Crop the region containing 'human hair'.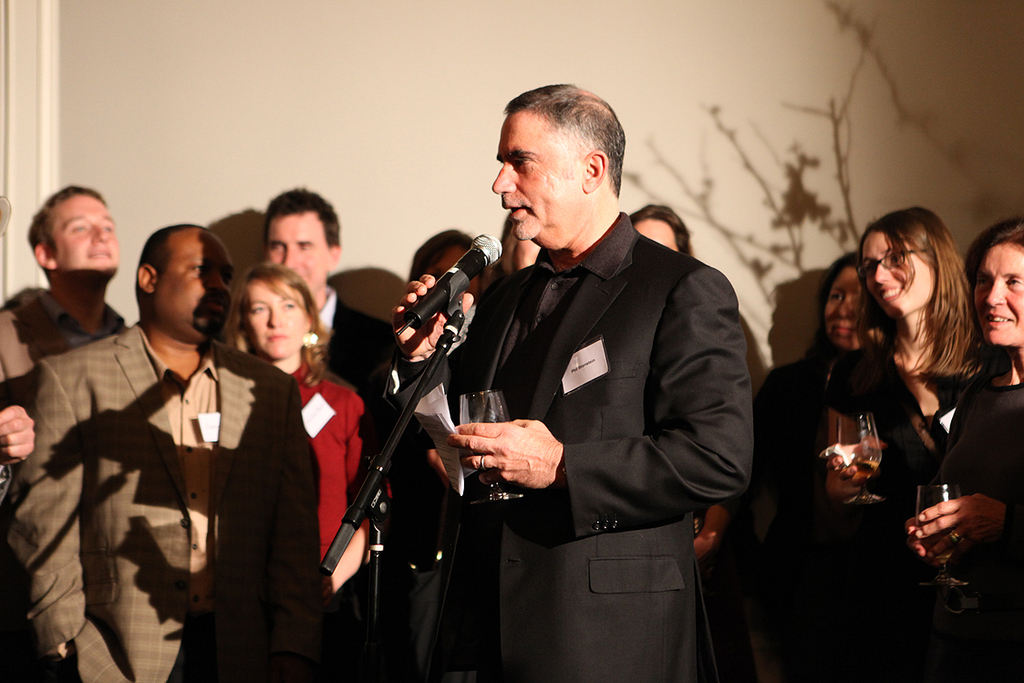
Crop region: <bbox>961, 217, 1023, 314</bbox>.
